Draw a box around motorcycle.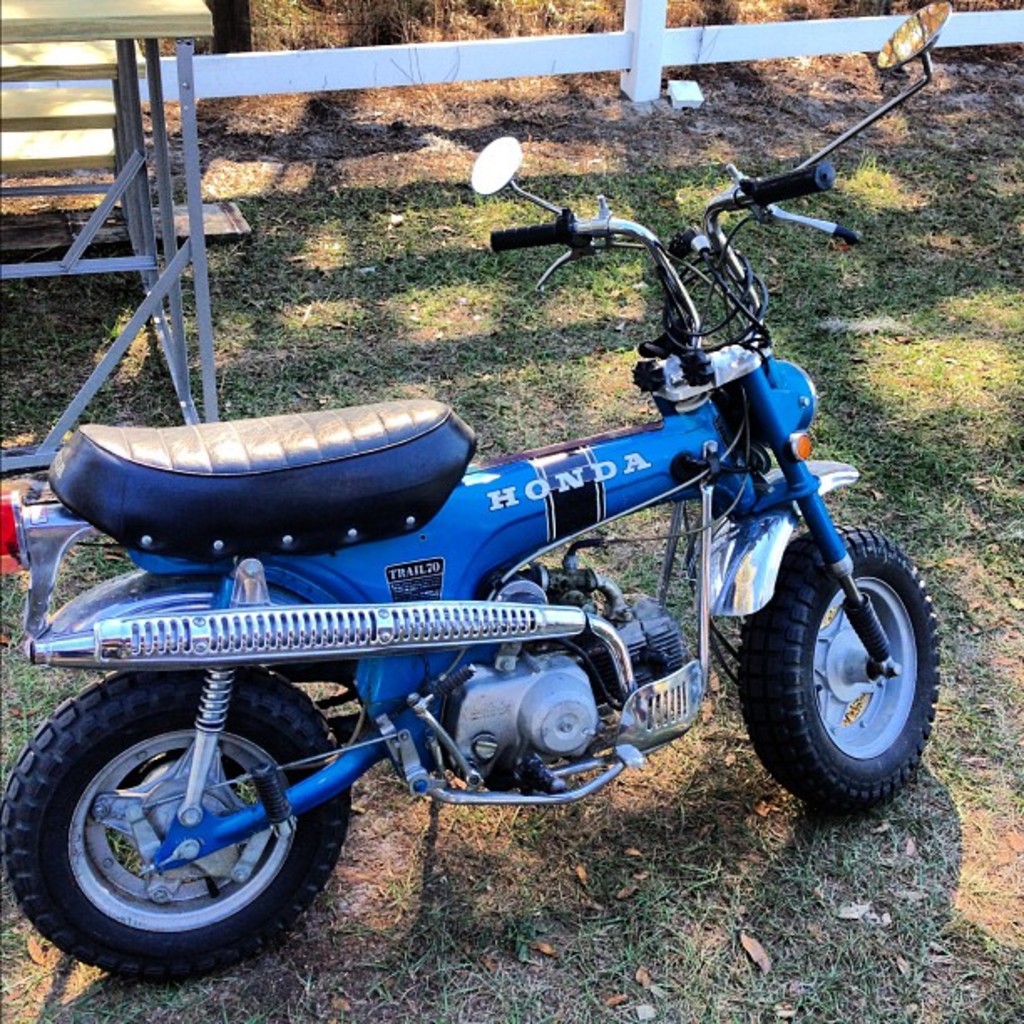
(0,0,944,986).
